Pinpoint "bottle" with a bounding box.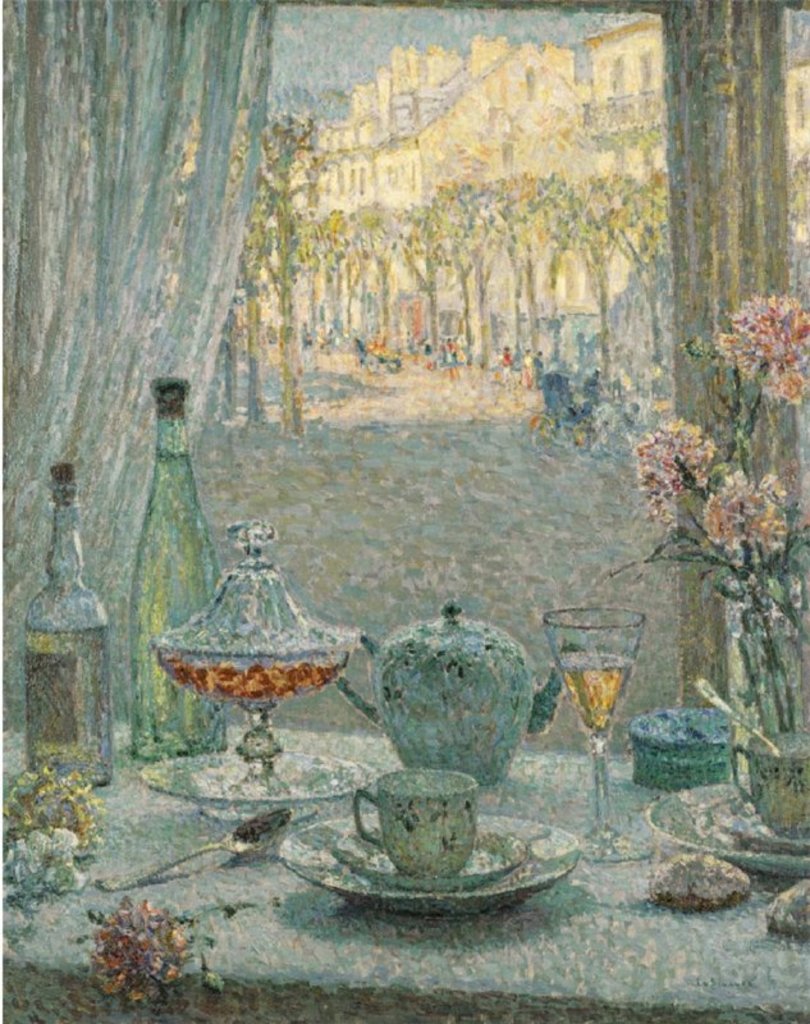
20:461:114:799.
